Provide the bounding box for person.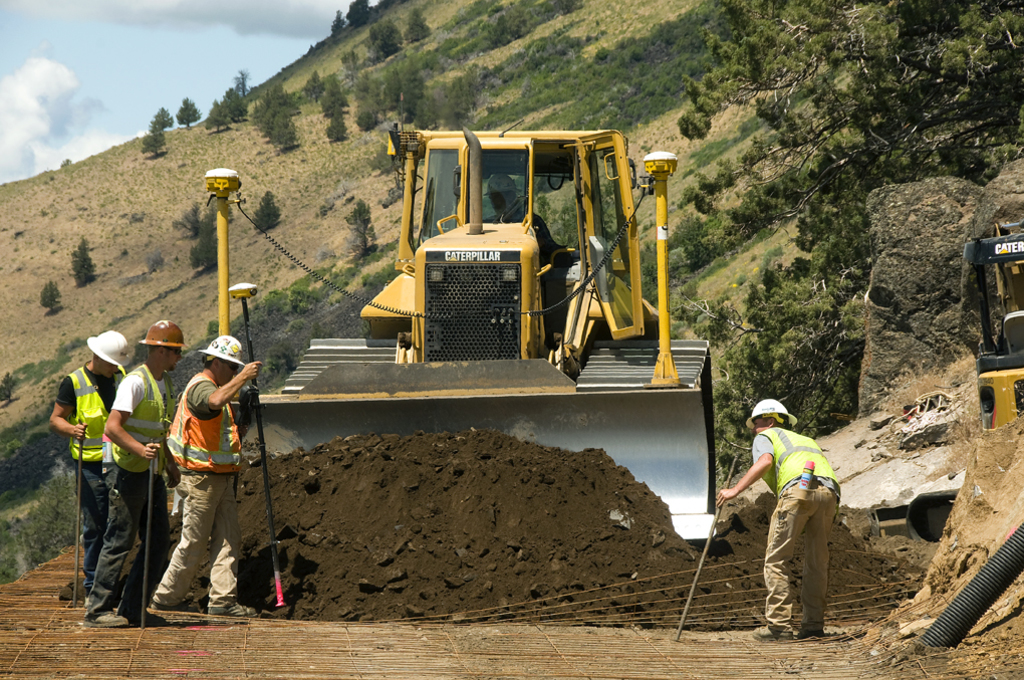
[x1=749, y1=391, x2=856, y2=648].
